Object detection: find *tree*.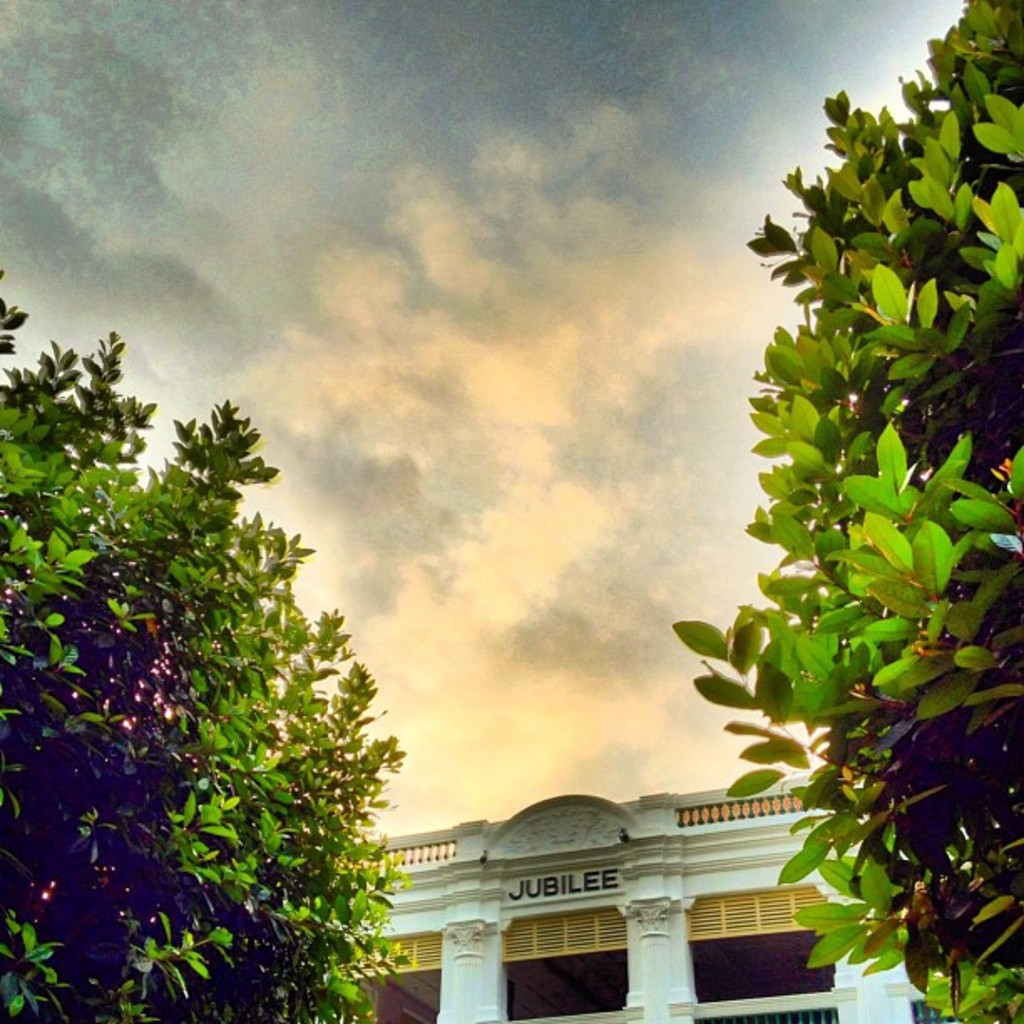
0,286,407,1021.
